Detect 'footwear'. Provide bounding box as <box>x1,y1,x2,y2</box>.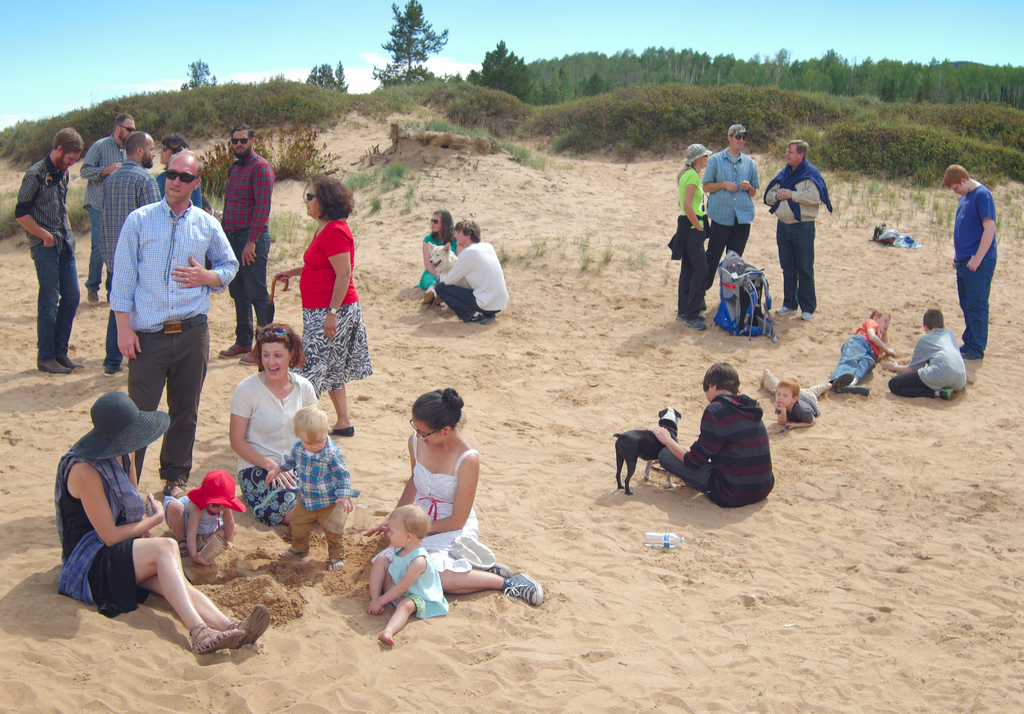
<box>323,420,353,436</box>.
